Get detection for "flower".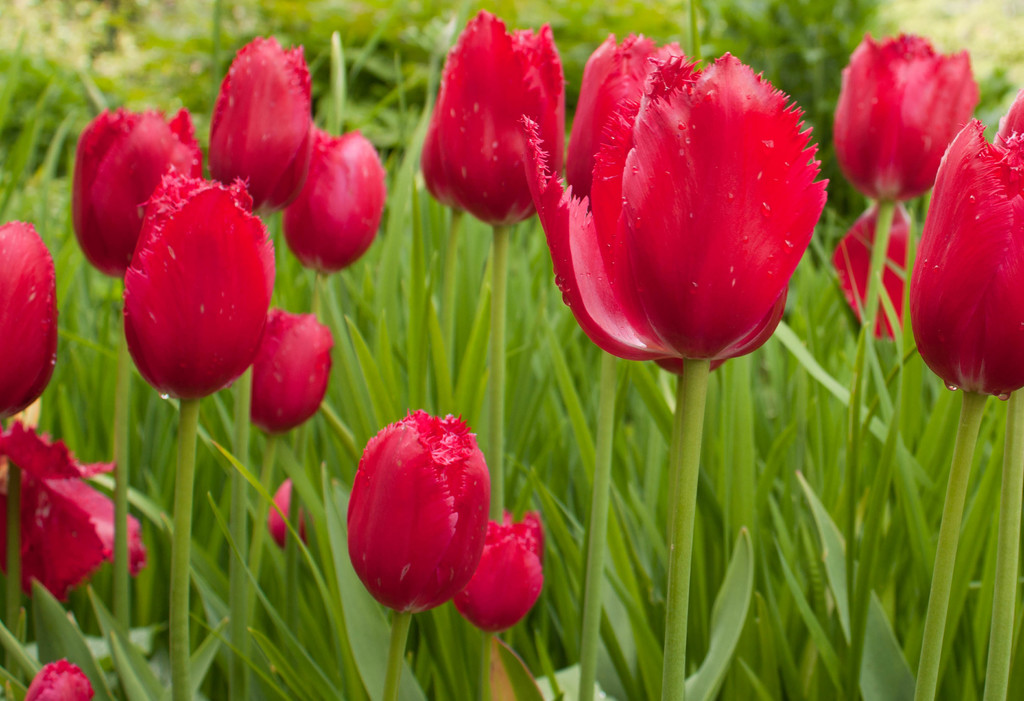
Detection: x1=452, y1=509, x2=548, y2=633.
